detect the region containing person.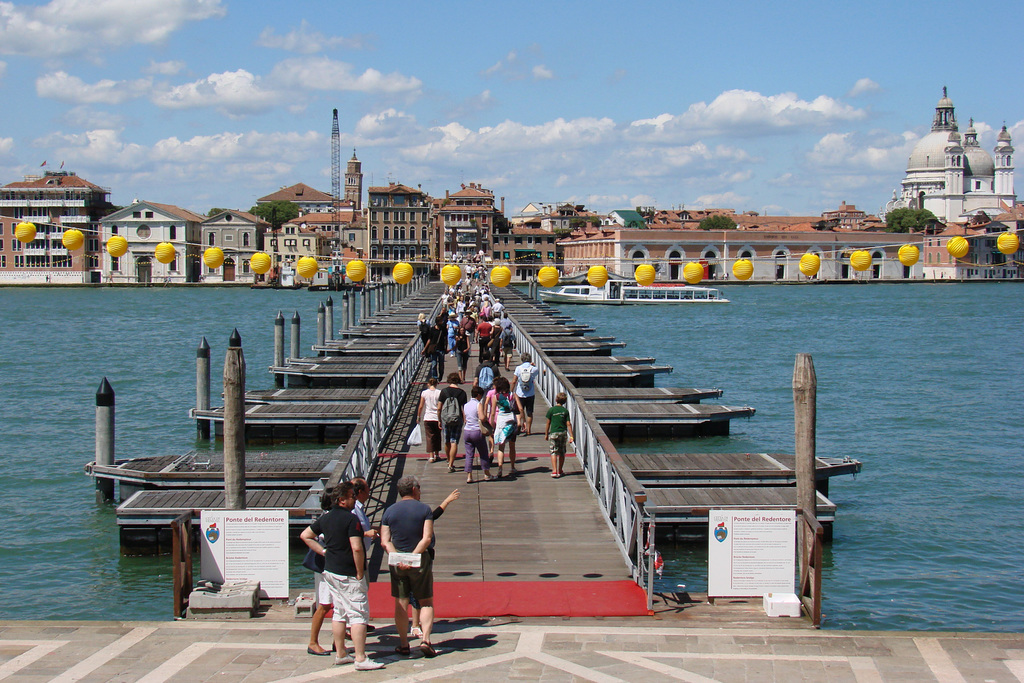
locate(300, 472, 386, 670).
